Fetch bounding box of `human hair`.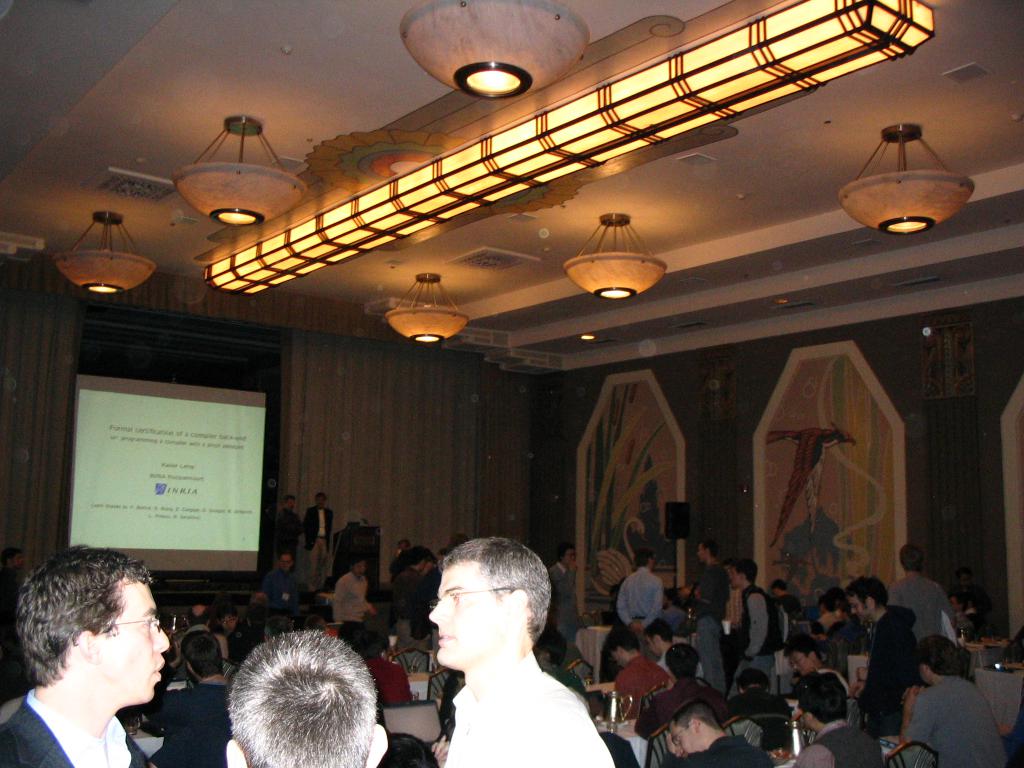
Bbox: select_region(731, 668, 768, 689).
